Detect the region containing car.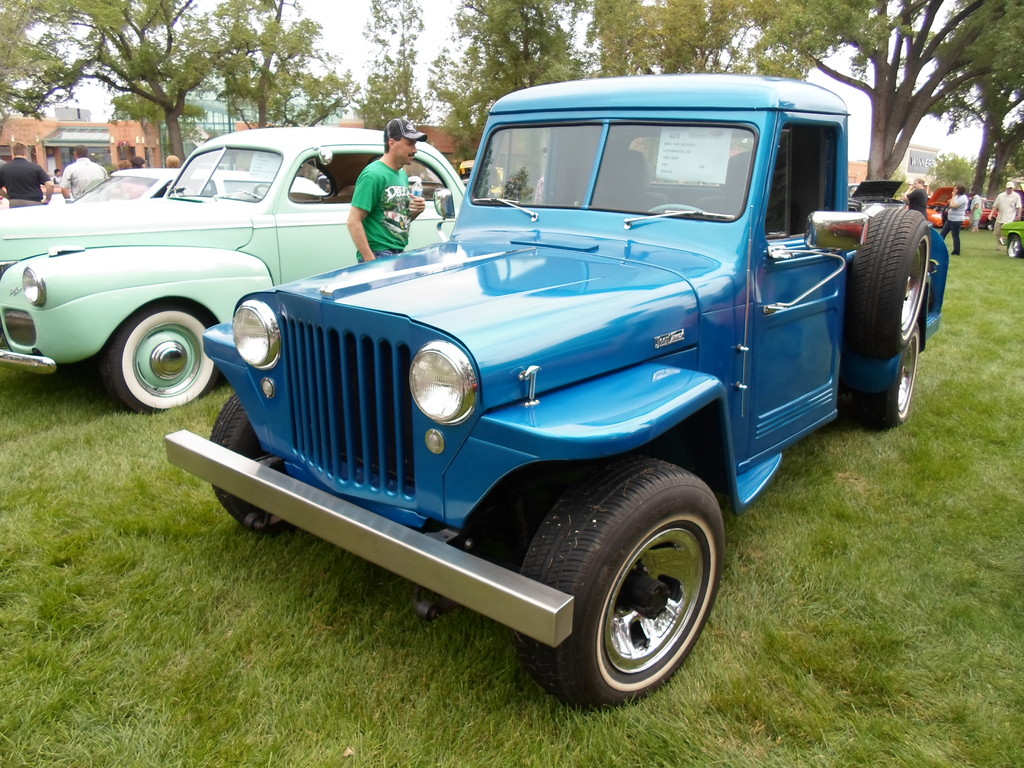
crop(847, 177, 908, 210).
